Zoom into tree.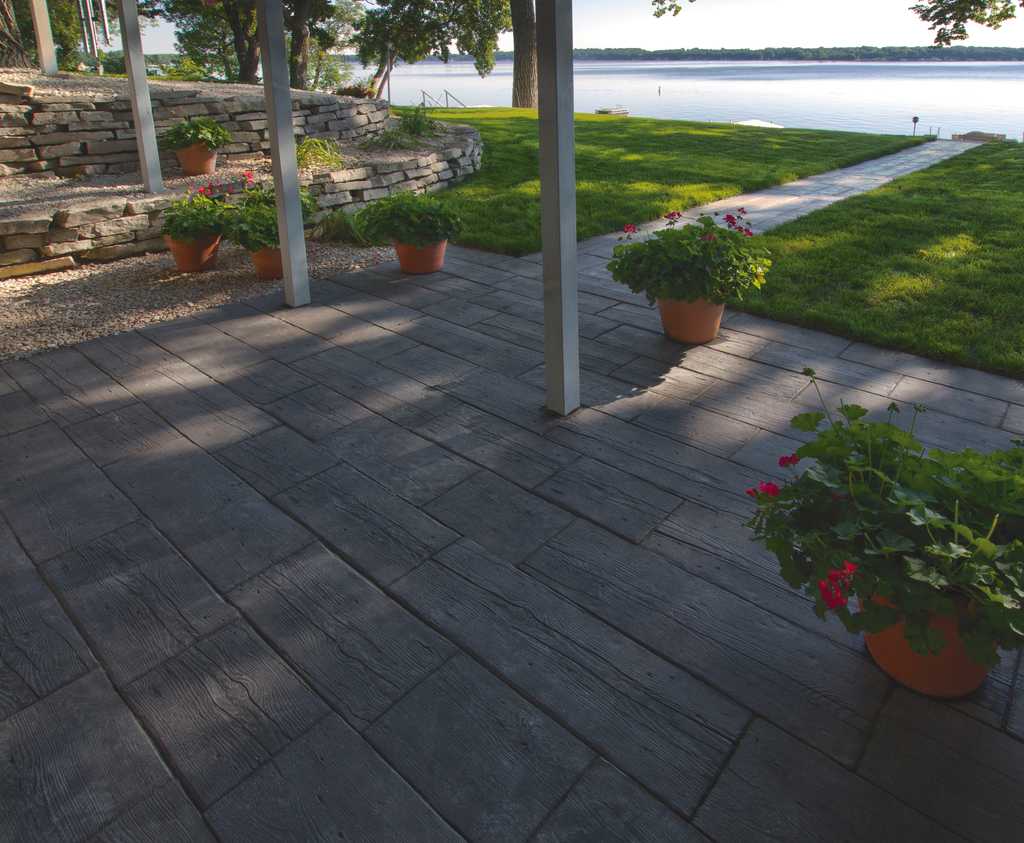
Zoom target: <region>0, 0, 141, 67</region>.
